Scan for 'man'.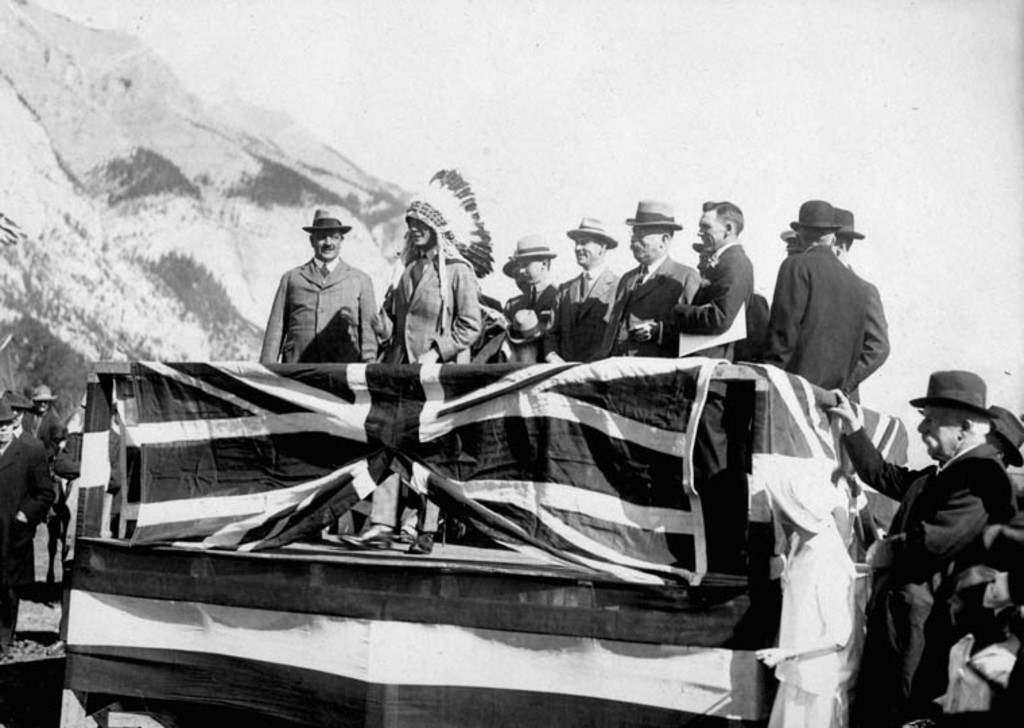
Scan result: (827,363,1023,727).
